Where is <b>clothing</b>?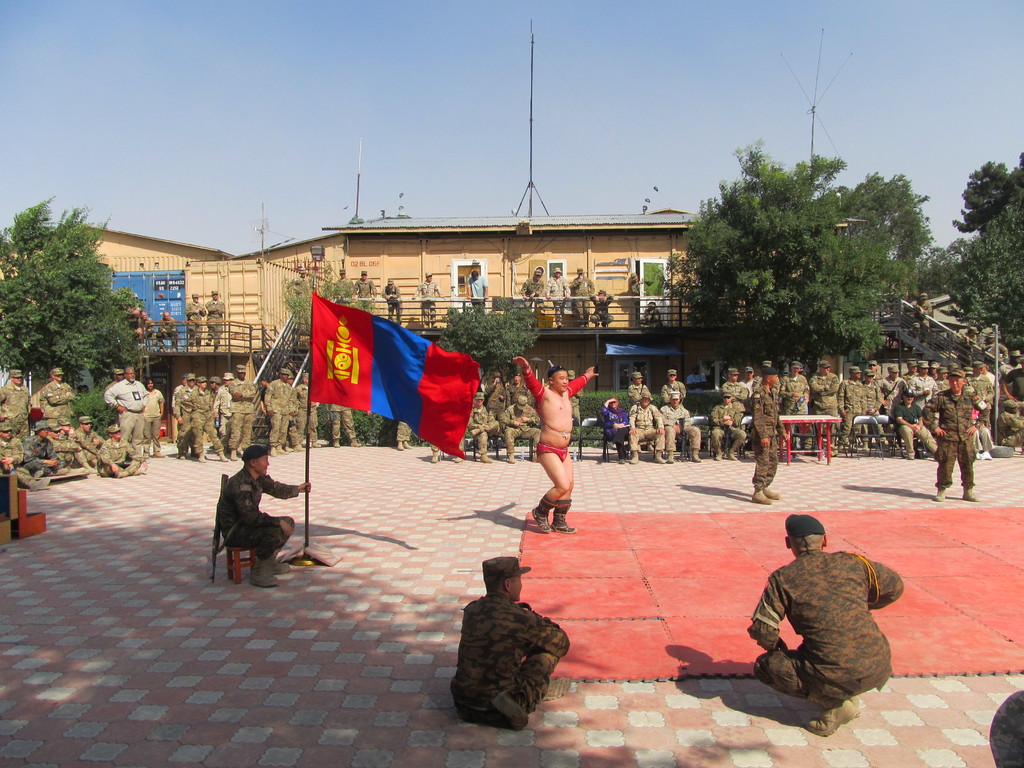
rect(498, 403, 540, 445).
